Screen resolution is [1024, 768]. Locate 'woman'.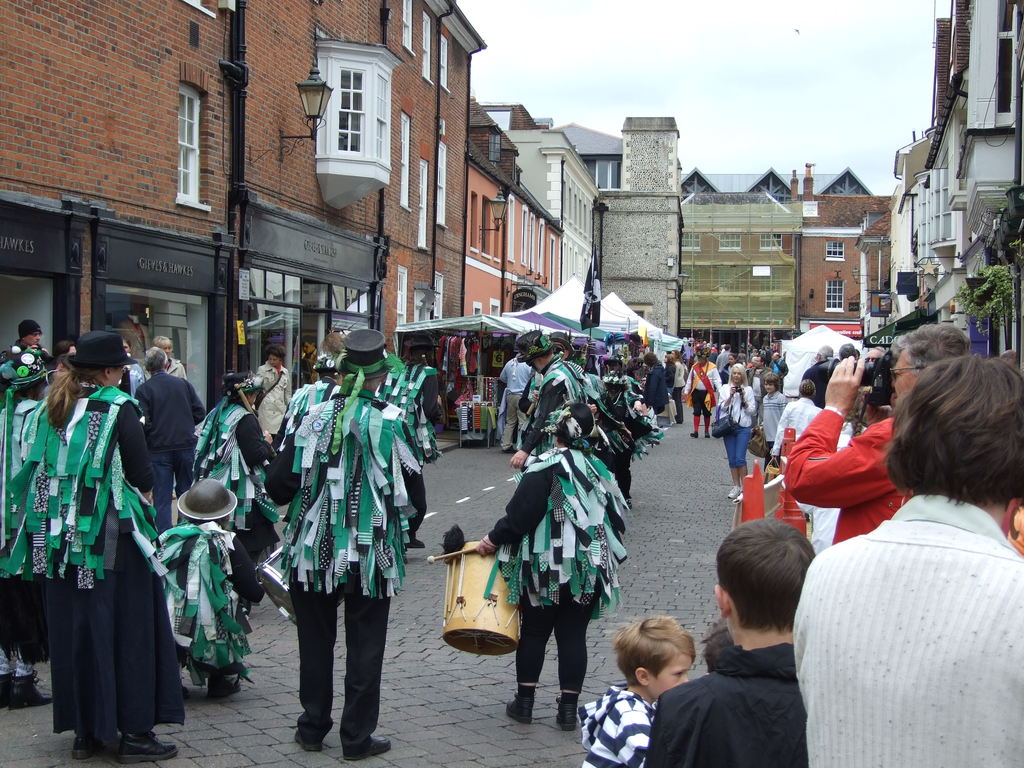
region(715, 363, 756, 503).
